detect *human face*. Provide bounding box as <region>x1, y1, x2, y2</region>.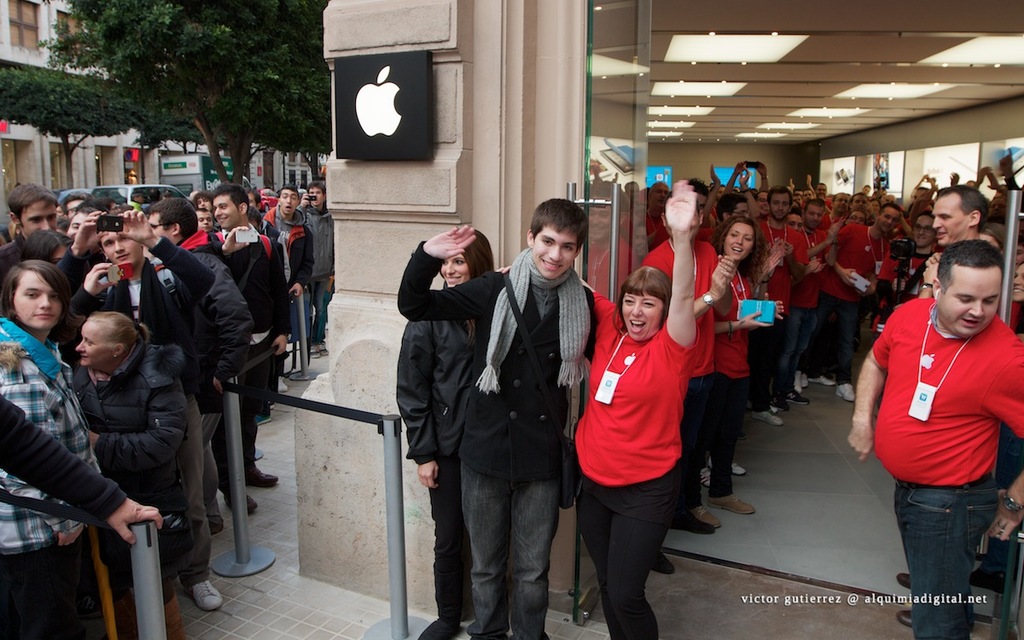
<region>198, 213, 211, 234</region>.
